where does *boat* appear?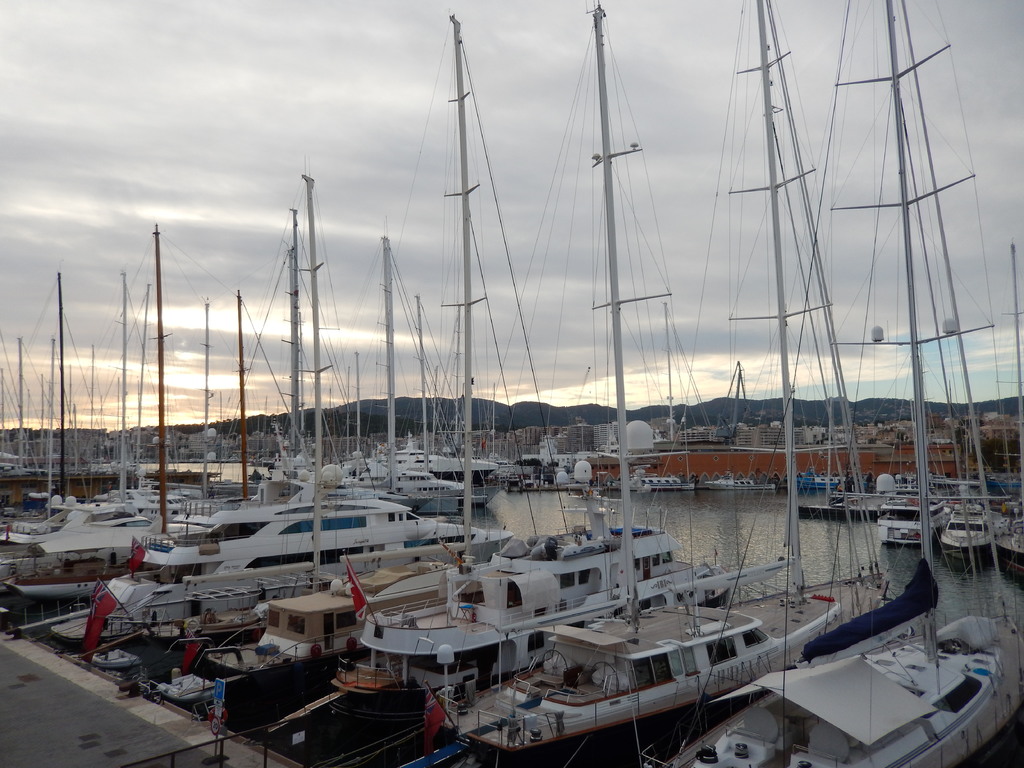
Appears at bbox=[938, 489, 987, 563].
